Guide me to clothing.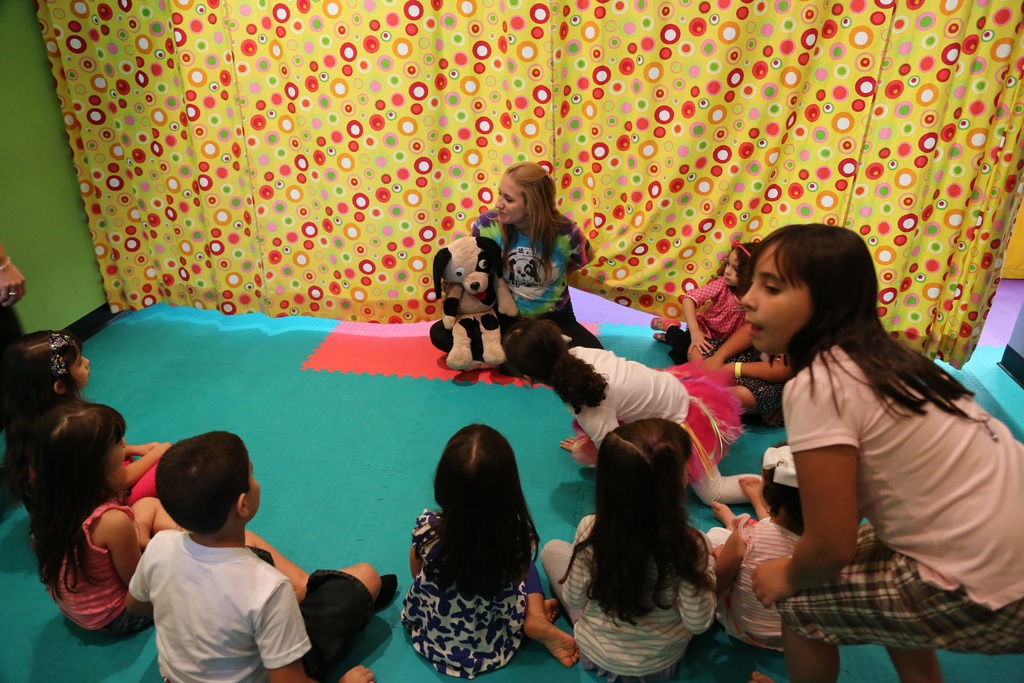
Guidance: select_region(666, 277, 751, 367).
